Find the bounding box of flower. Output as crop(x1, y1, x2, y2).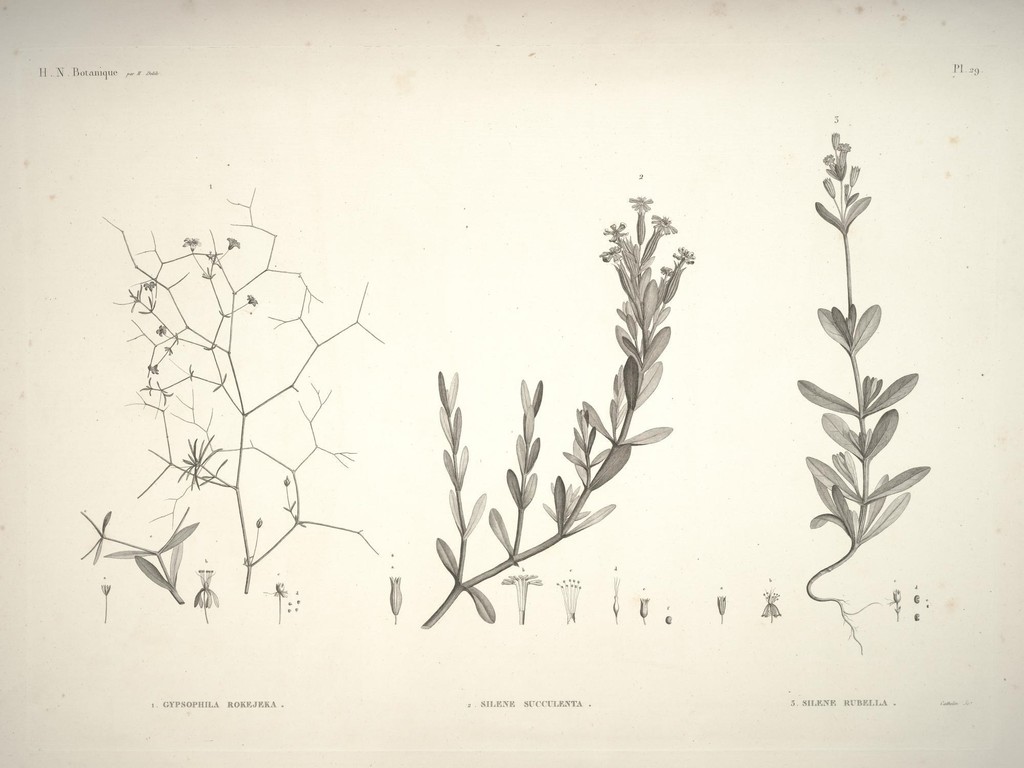
crop(557, 579, 579, 618).
